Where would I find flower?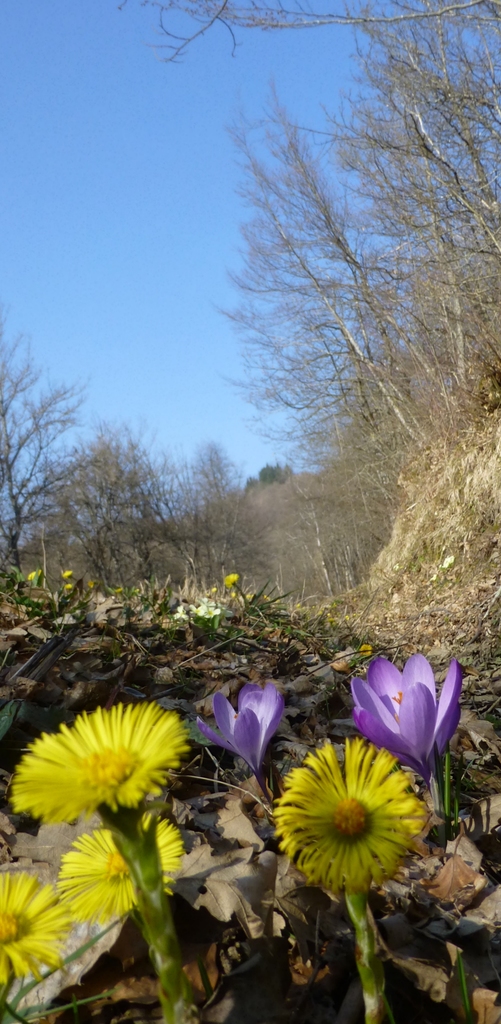
At (359,645,375,657).
